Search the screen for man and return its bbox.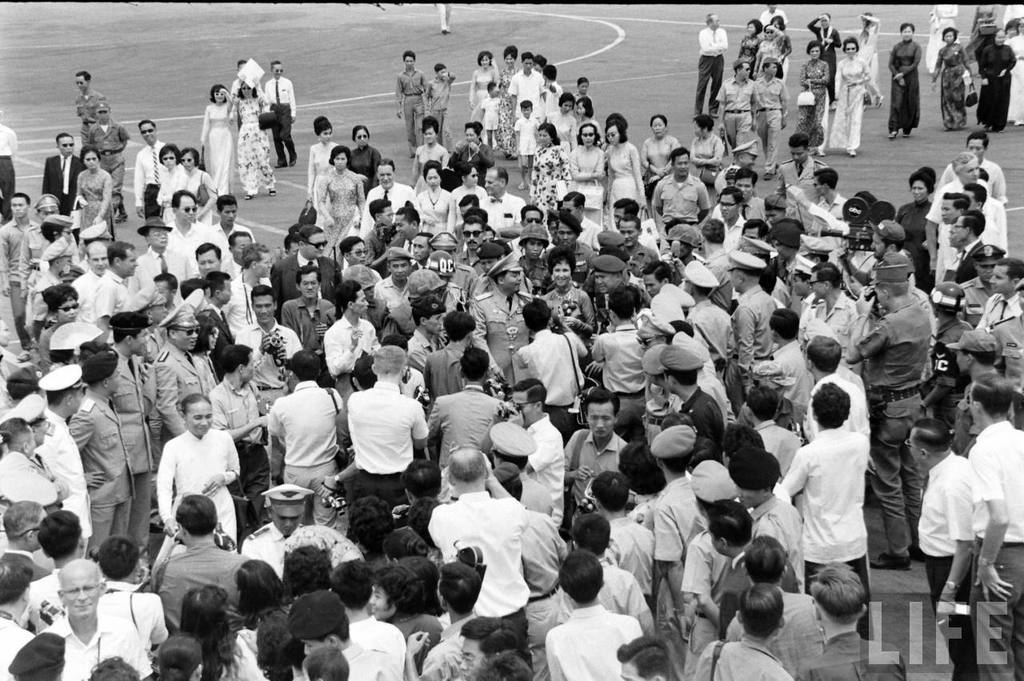
Found: Rect(294, 589, 395, 680).
